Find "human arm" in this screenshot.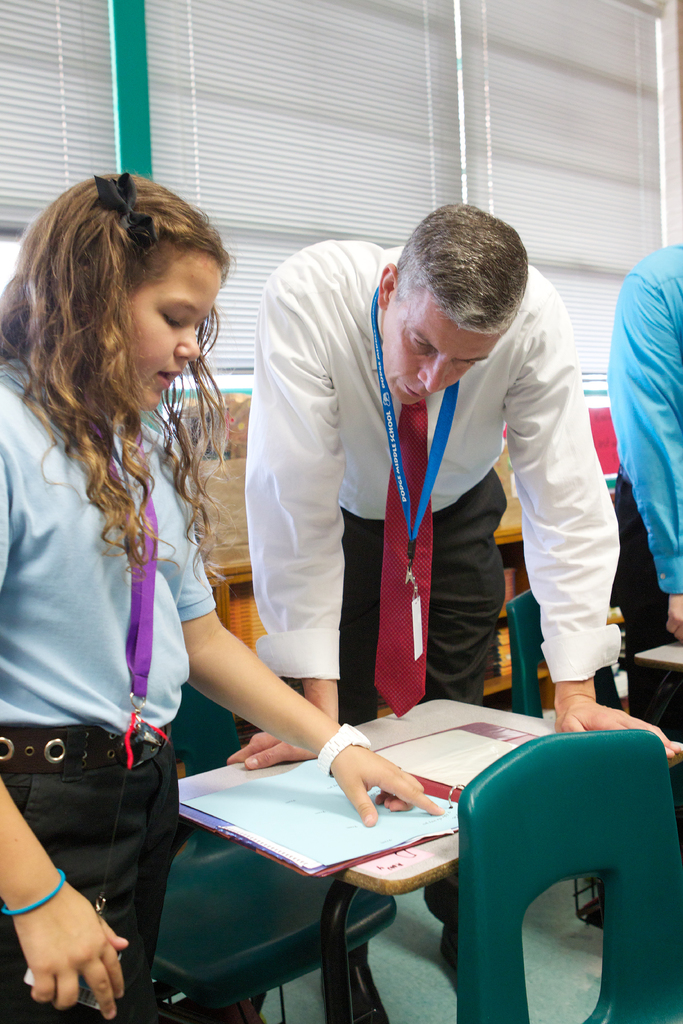
The bounding box for "human arm" is Rect(229, 283, 348, 764).
